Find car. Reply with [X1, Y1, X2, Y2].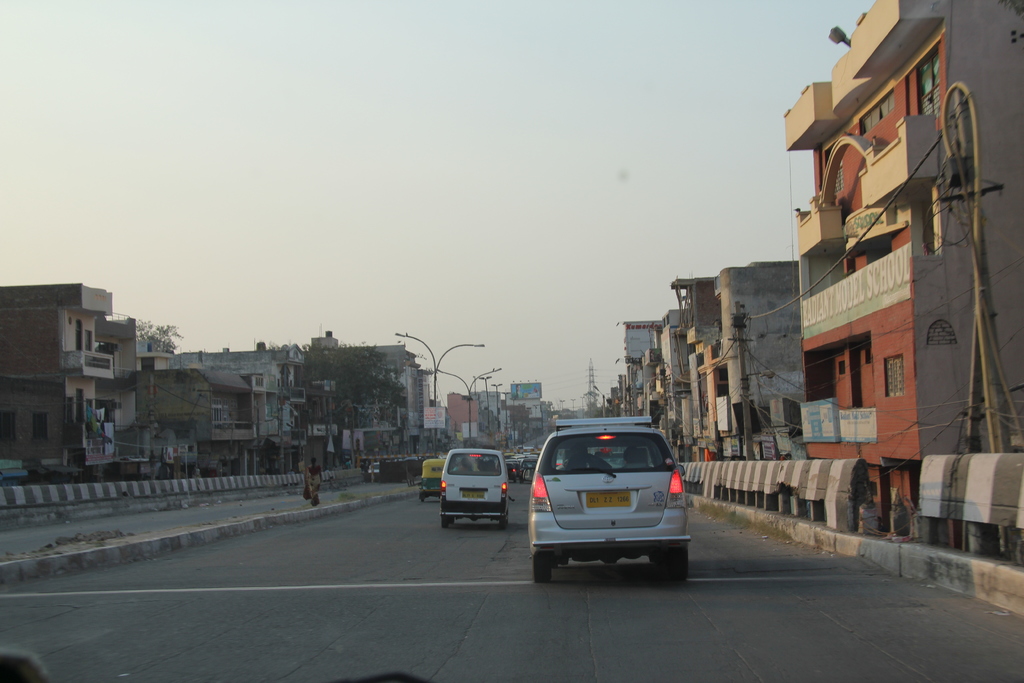
[532, 411, 692, 577].
